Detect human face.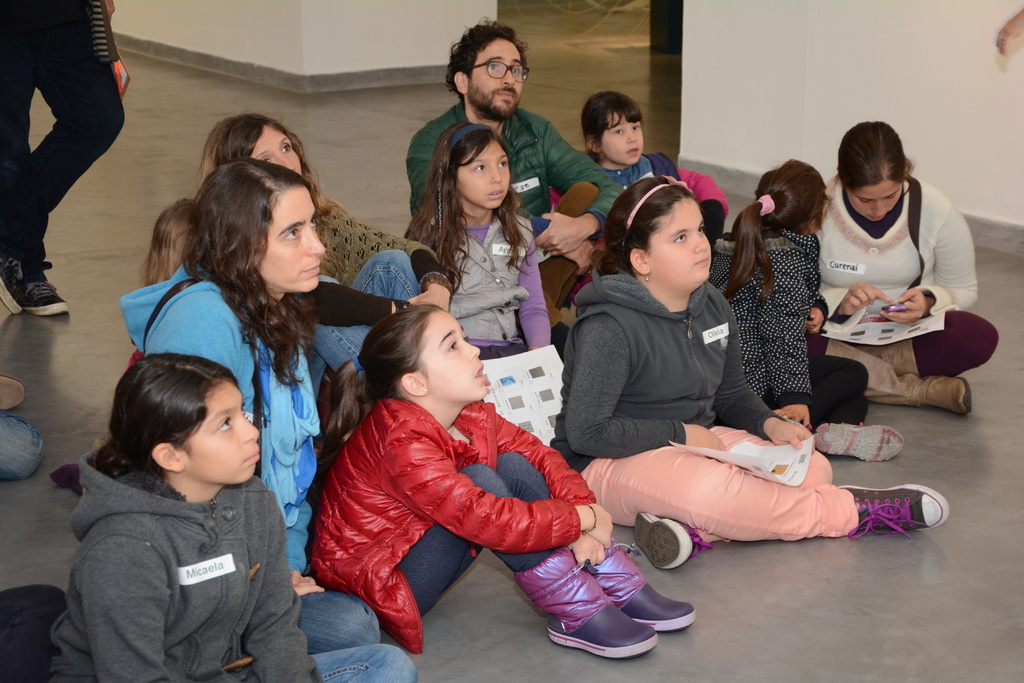
Detected at bbox(602, 113, 646, 166).
